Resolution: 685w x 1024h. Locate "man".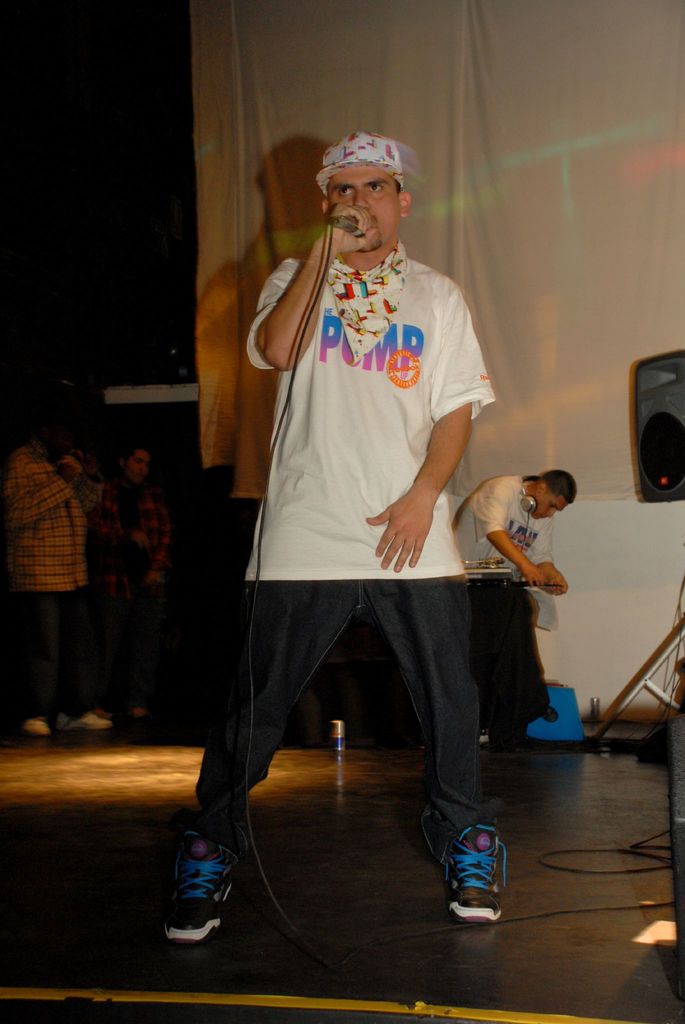
bbox=[195, 113, 508, 915].
